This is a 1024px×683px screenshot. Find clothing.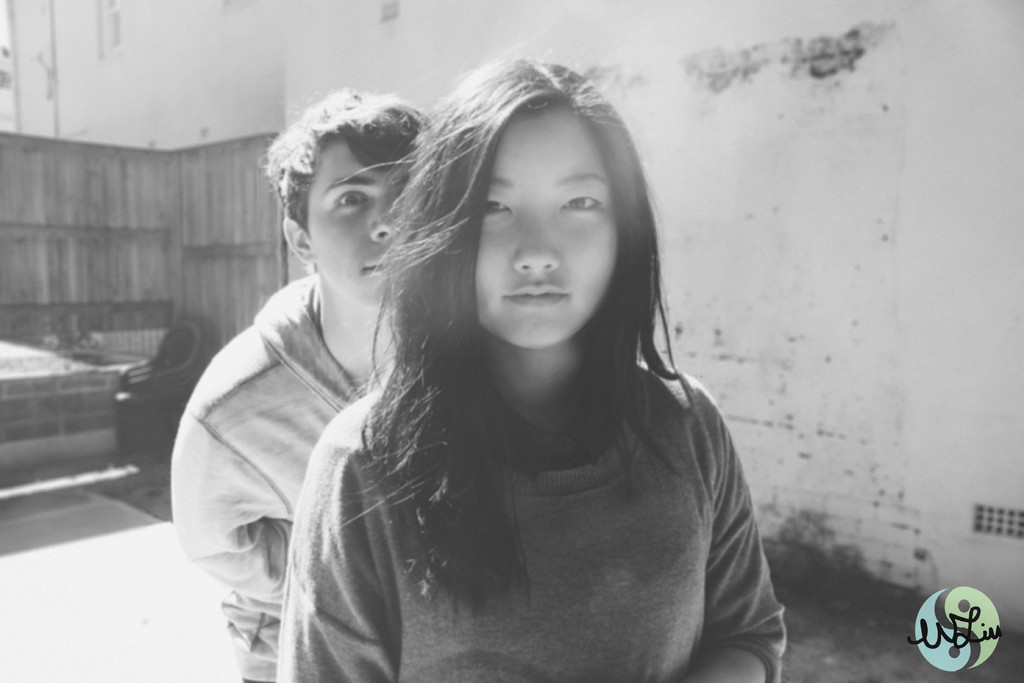
Bounding box: detection(275, 359, 786, 682).
